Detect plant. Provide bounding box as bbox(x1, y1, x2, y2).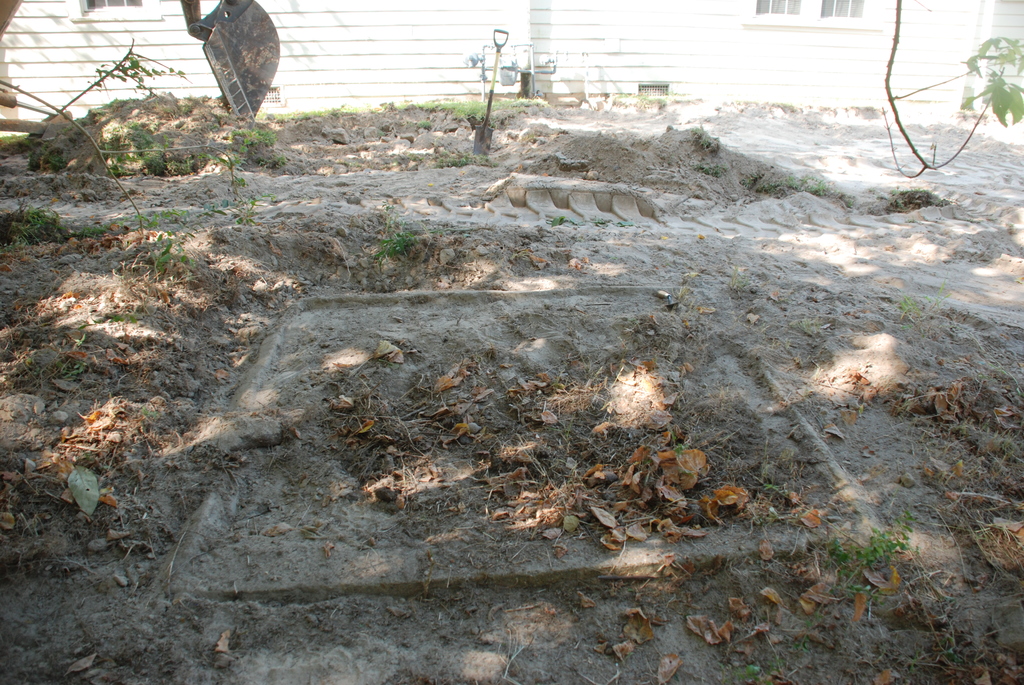
bbox(434, 141, 496, 168).
